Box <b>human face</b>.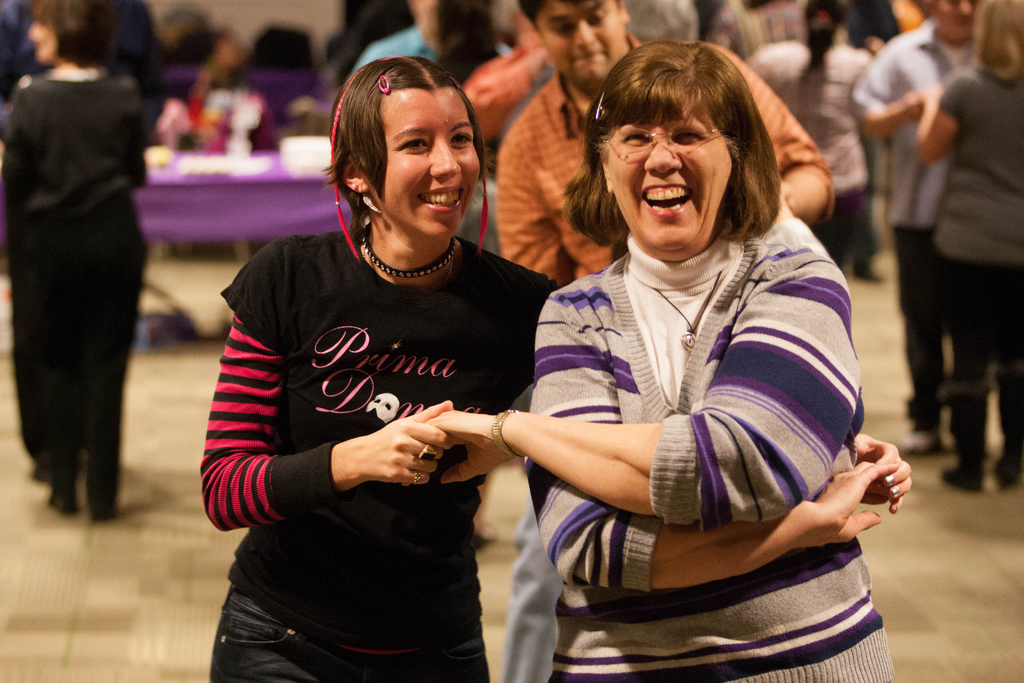
Rect(608, 97, 731, 261).
